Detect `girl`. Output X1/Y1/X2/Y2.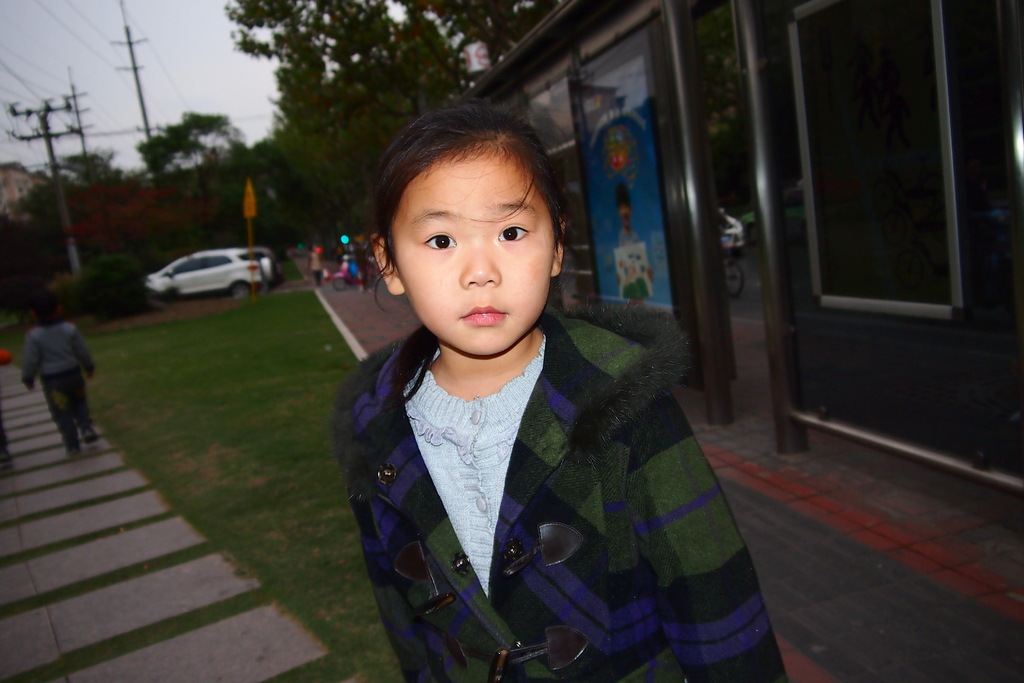
330/97/791/682.
